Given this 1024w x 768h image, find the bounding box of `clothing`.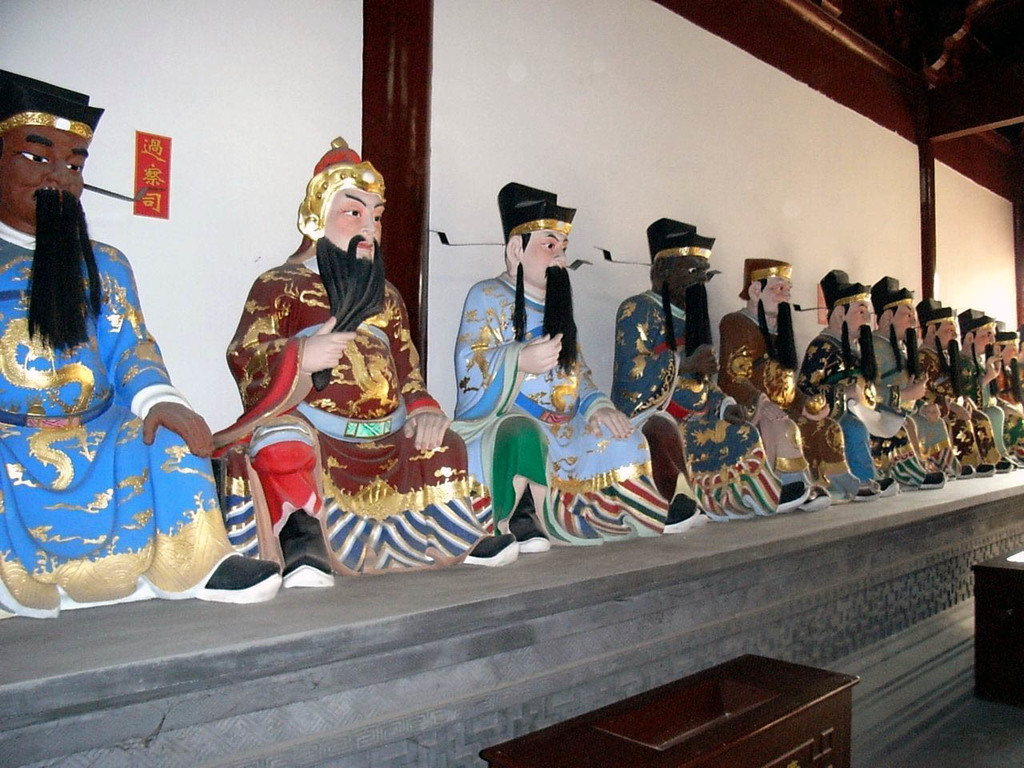
box=[0, 214, 242, 624].
